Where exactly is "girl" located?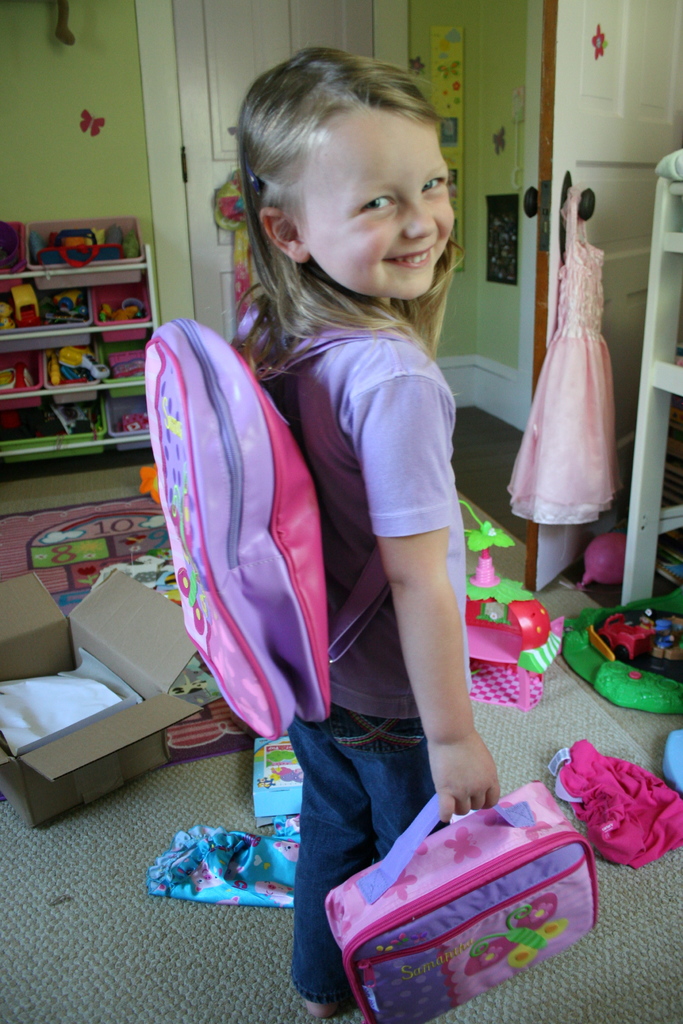
Its bounding box is left=220, top=40, right=502, bottom=1020.
